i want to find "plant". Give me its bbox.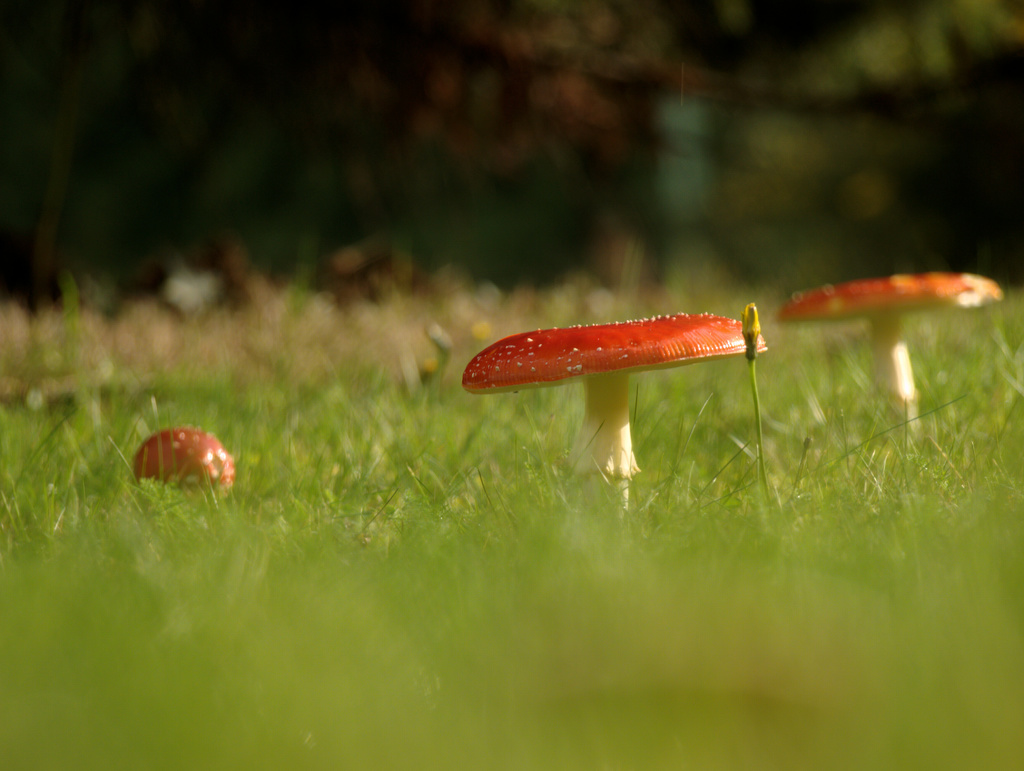
rect(0, 229, 878, 420).
